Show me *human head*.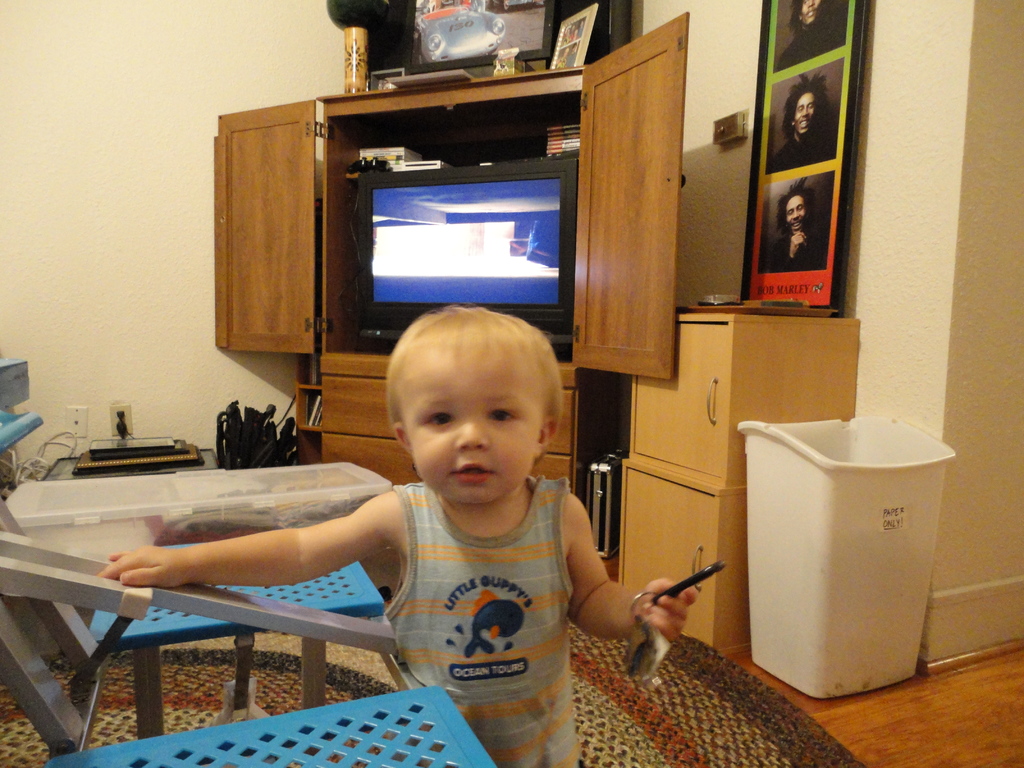
*human head* is here: [392, 307, 559, 500].
